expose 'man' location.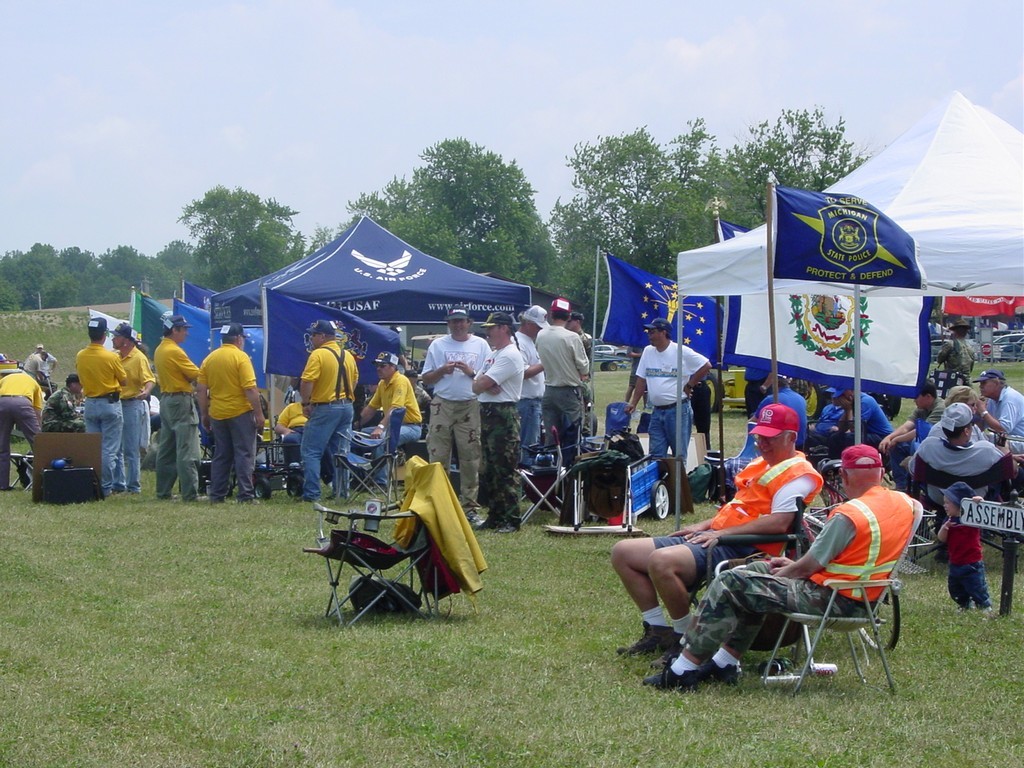
Exposed at select_region(274, 396, 312, 440).
